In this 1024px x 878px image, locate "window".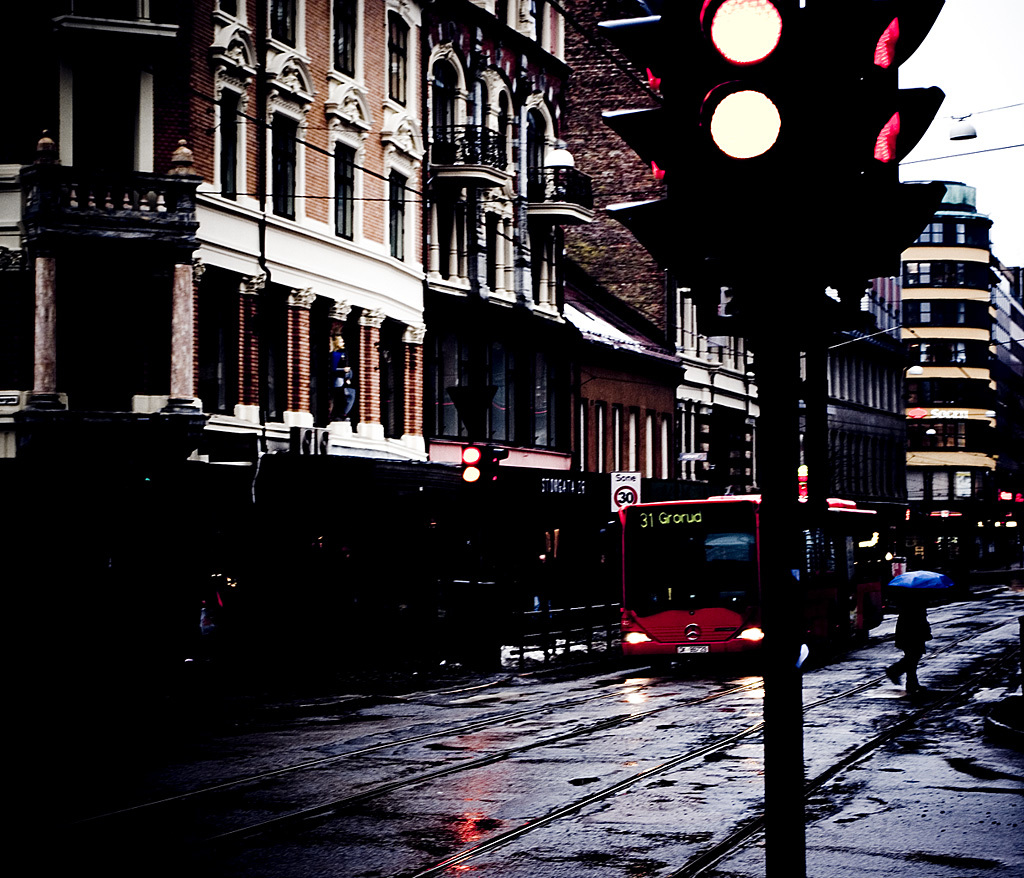
Bounding box: l=957, t=222, r=967, b=243.
